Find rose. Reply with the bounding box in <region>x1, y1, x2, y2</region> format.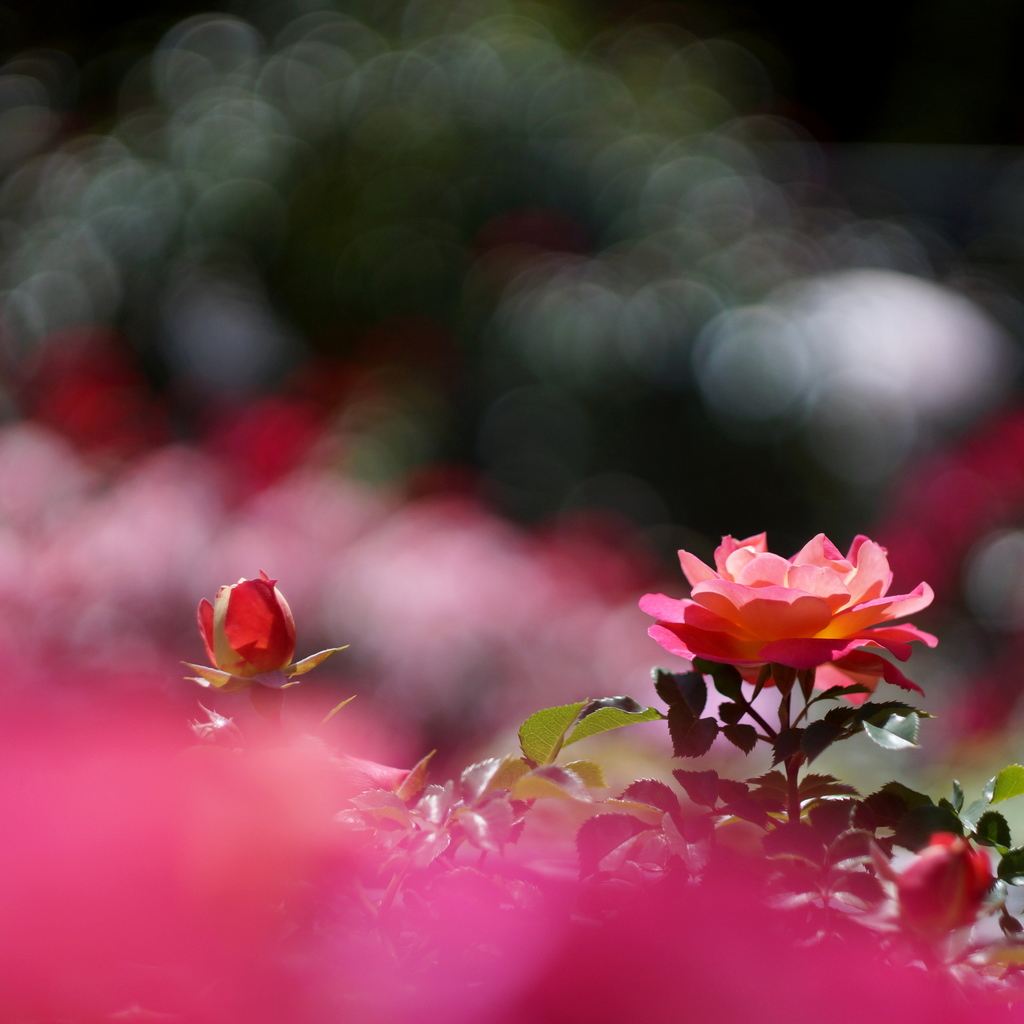
<region>893, 829, 998, 950</region>.
